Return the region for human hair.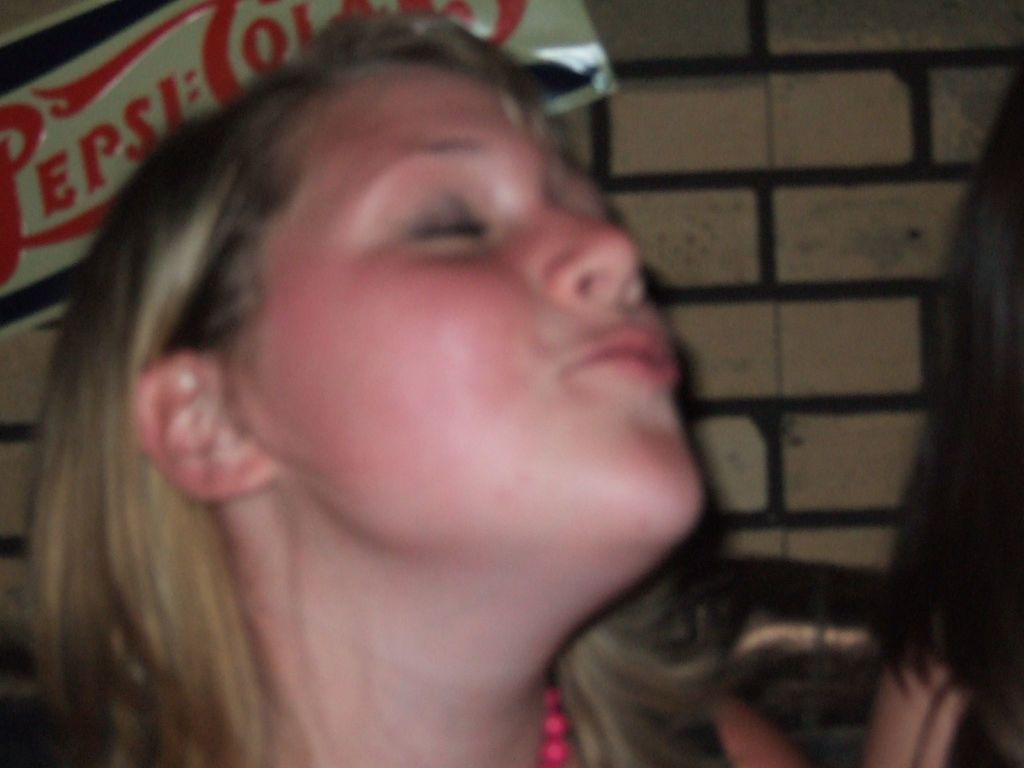
left=870, top=49, right=1021, bottom=761.
